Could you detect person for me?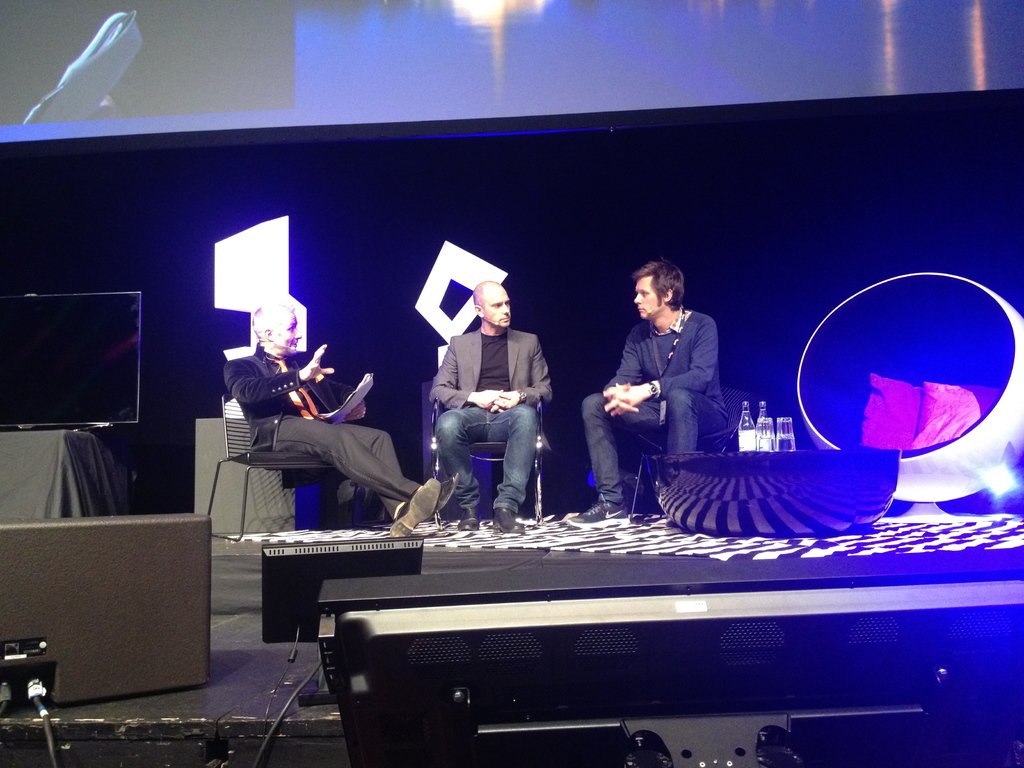
Detection result: [left=218, top=299, right=461, bottom=542].
